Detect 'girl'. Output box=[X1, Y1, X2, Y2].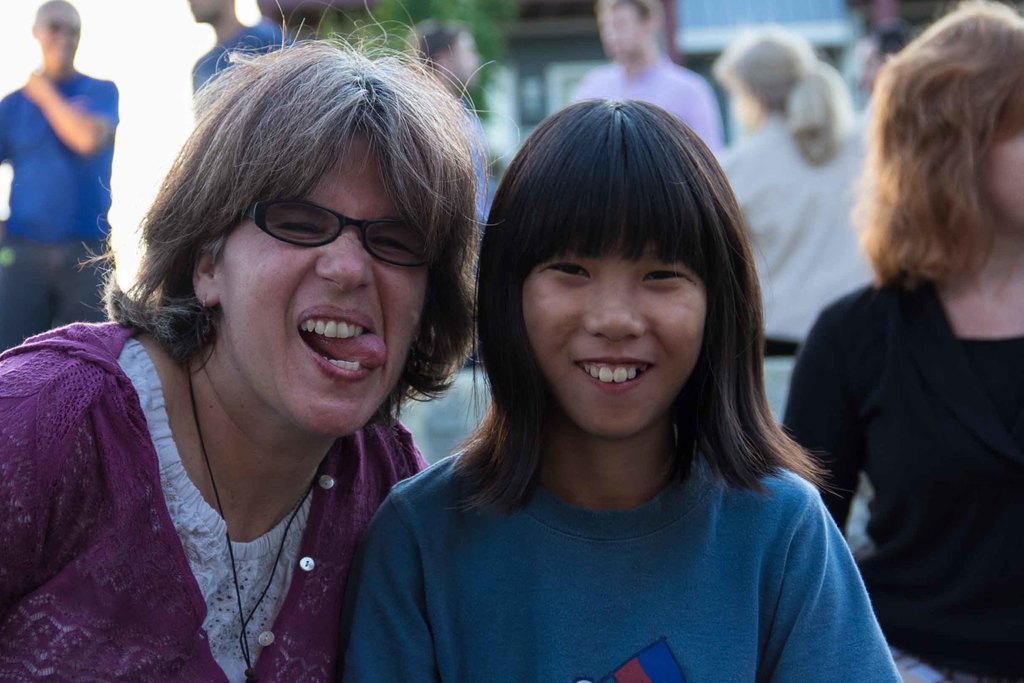
box=[780, 0, 1023, 682].
